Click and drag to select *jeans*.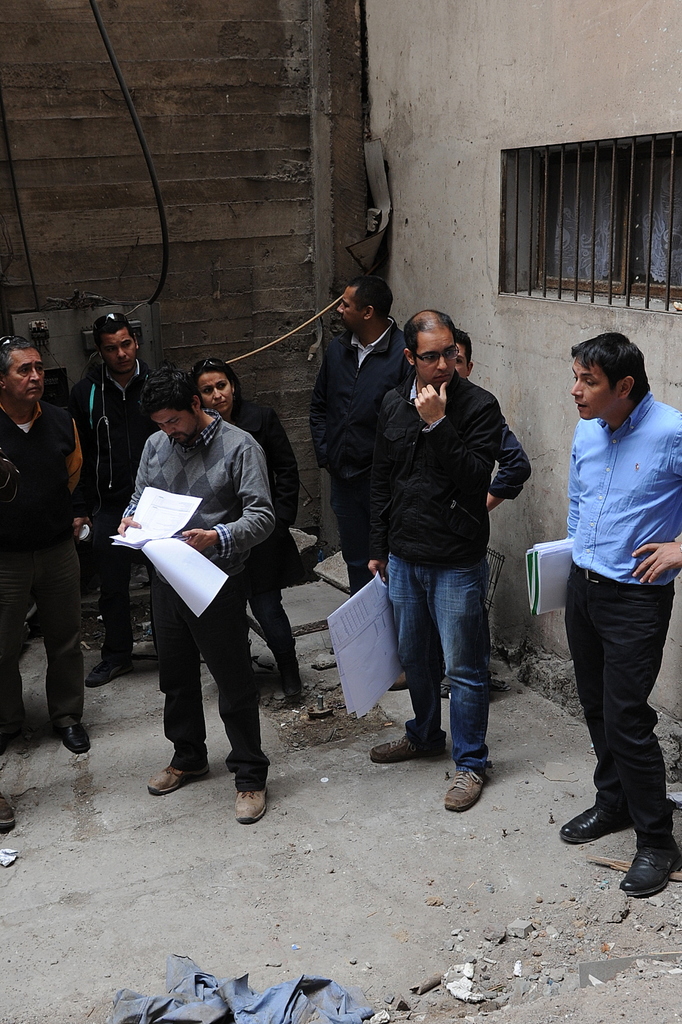
Selection: l=147, t=581, r=270, b=797.
